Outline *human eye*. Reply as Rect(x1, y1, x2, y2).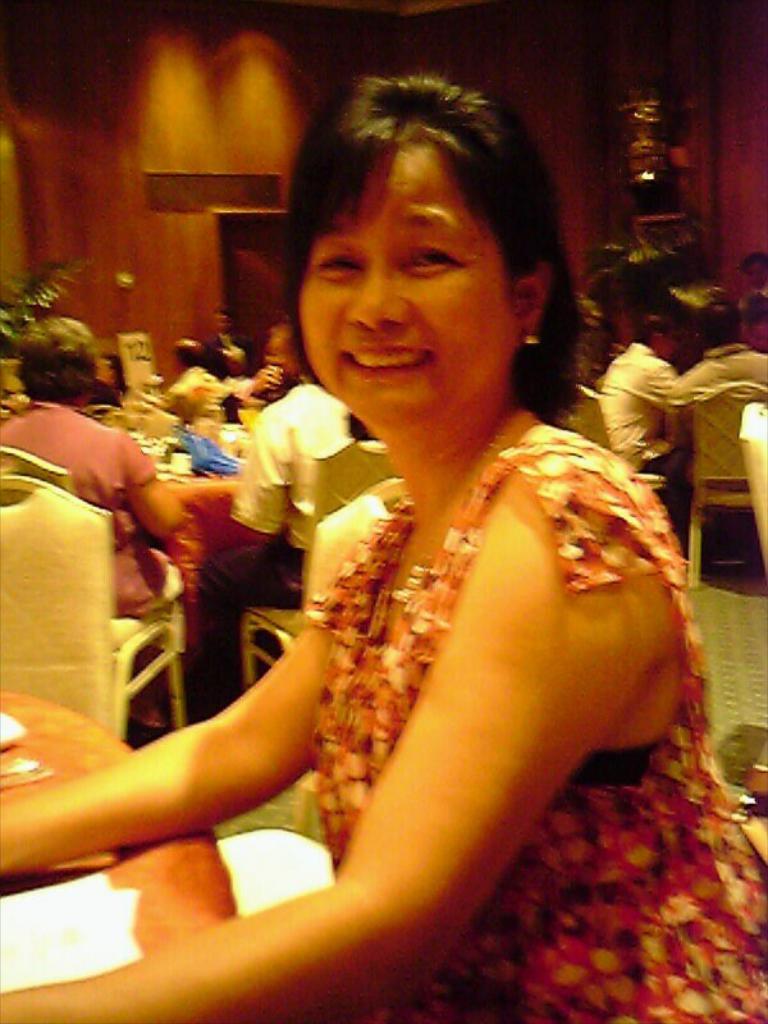
Rect(305, 243, 374, 289).
